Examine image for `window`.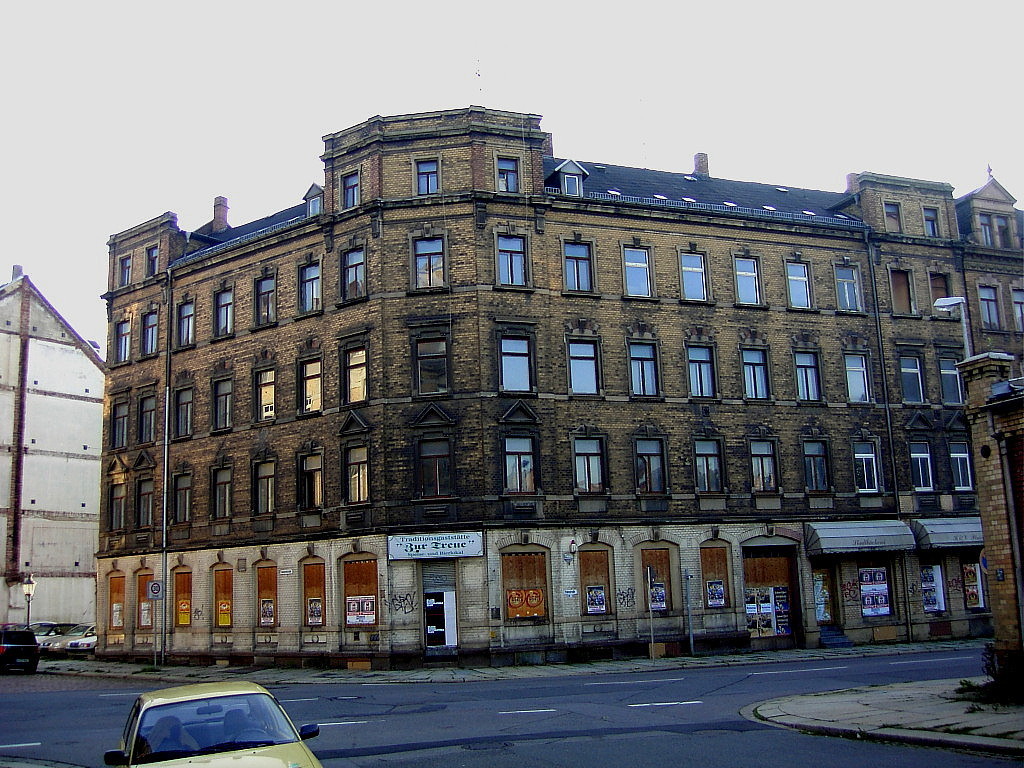
Examination result: BBox(787, 341, 825, 412).
